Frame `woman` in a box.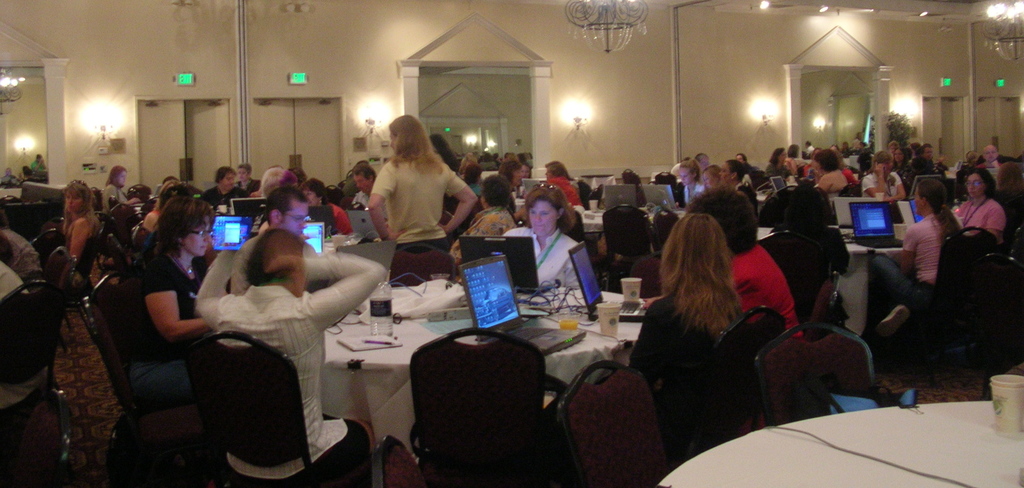
(x1=125, y1=177, x2=200, y2=268).
